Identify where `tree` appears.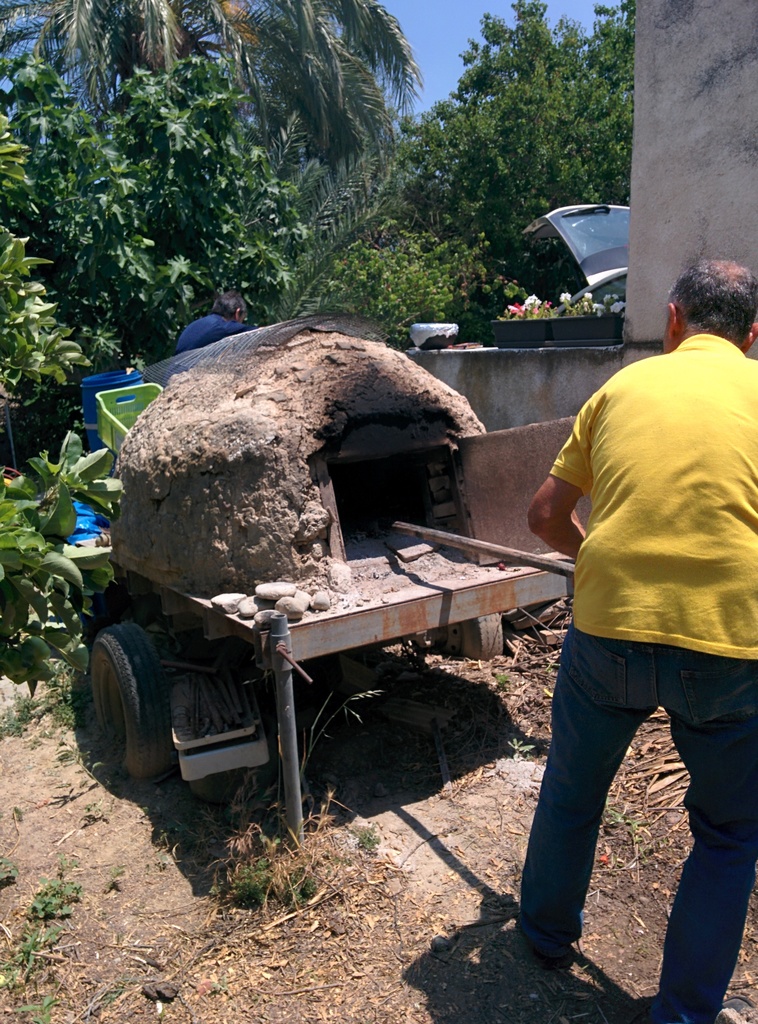
Appears at region(369, 0, 636, 307).
